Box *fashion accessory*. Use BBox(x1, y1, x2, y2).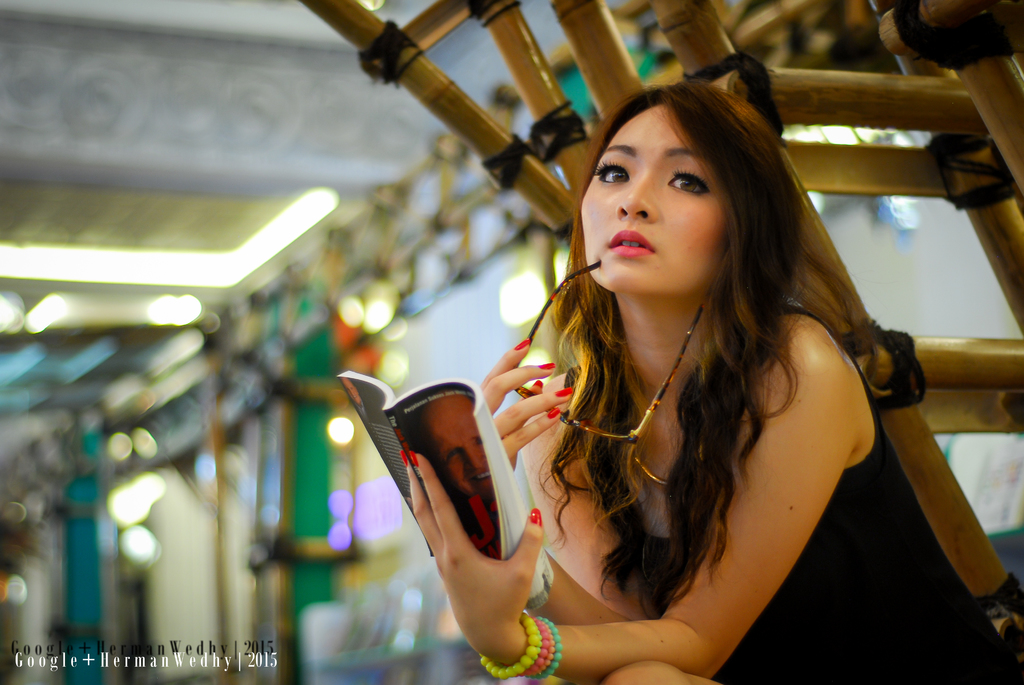
BBox(479, 610, 562, 682).
